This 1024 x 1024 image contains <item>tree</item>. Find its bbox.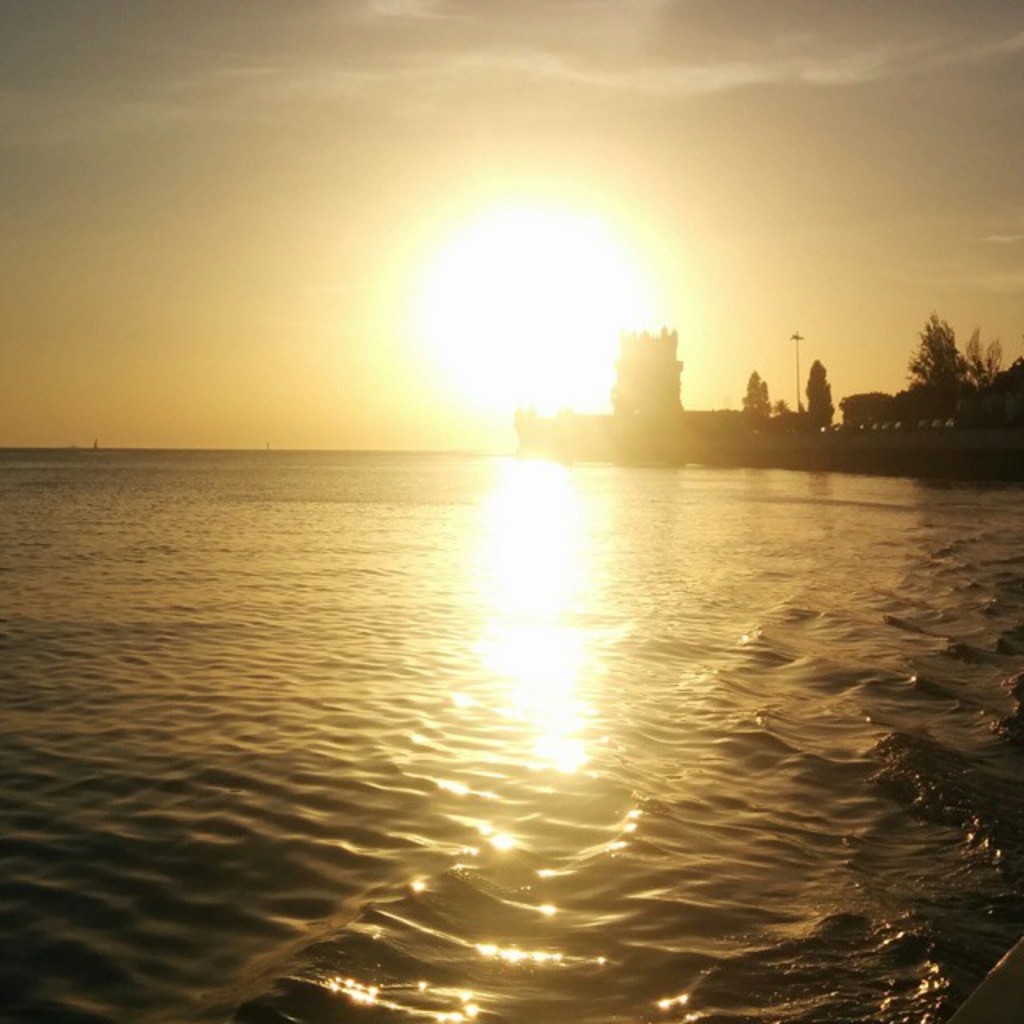
730 358 768 461.
